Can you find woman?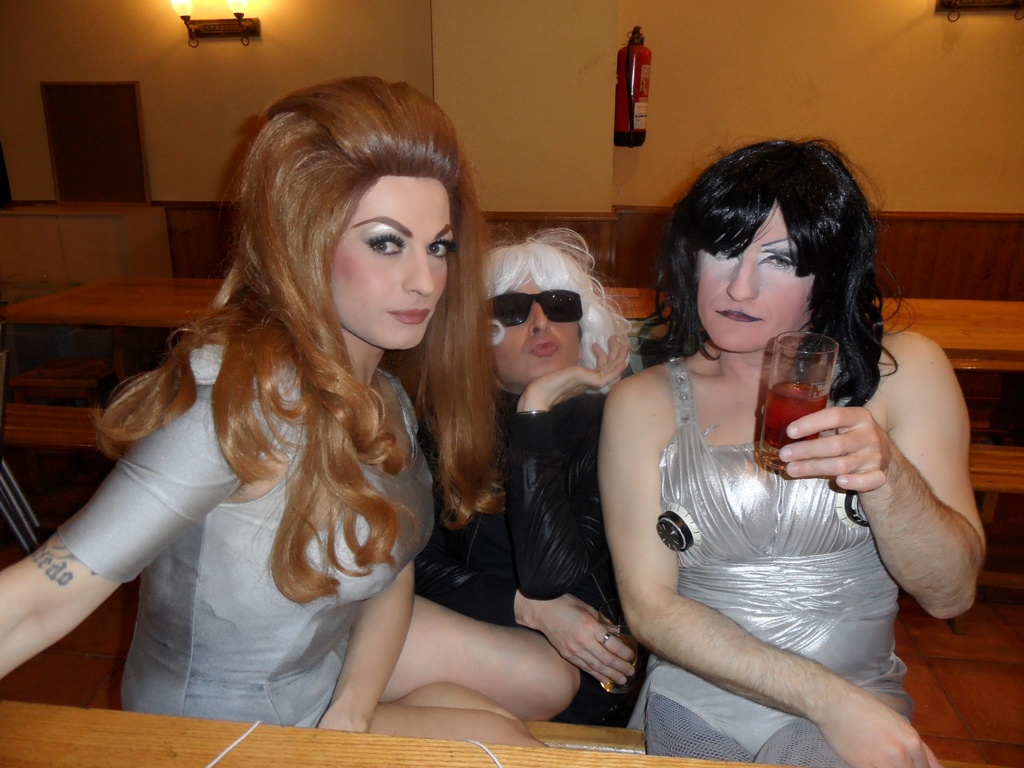
Yes, bounding box: left=0, top=76, right=576, bottom=751.
